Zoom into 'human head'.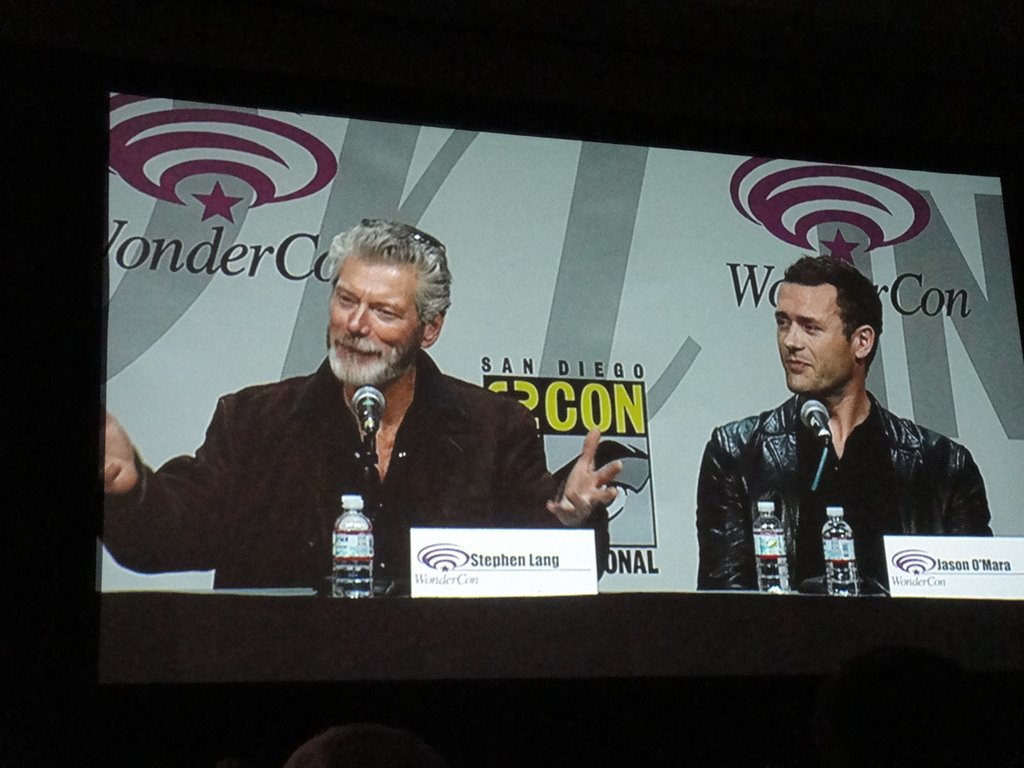
Zoom target: BBox(304, 214, 445, 381).
